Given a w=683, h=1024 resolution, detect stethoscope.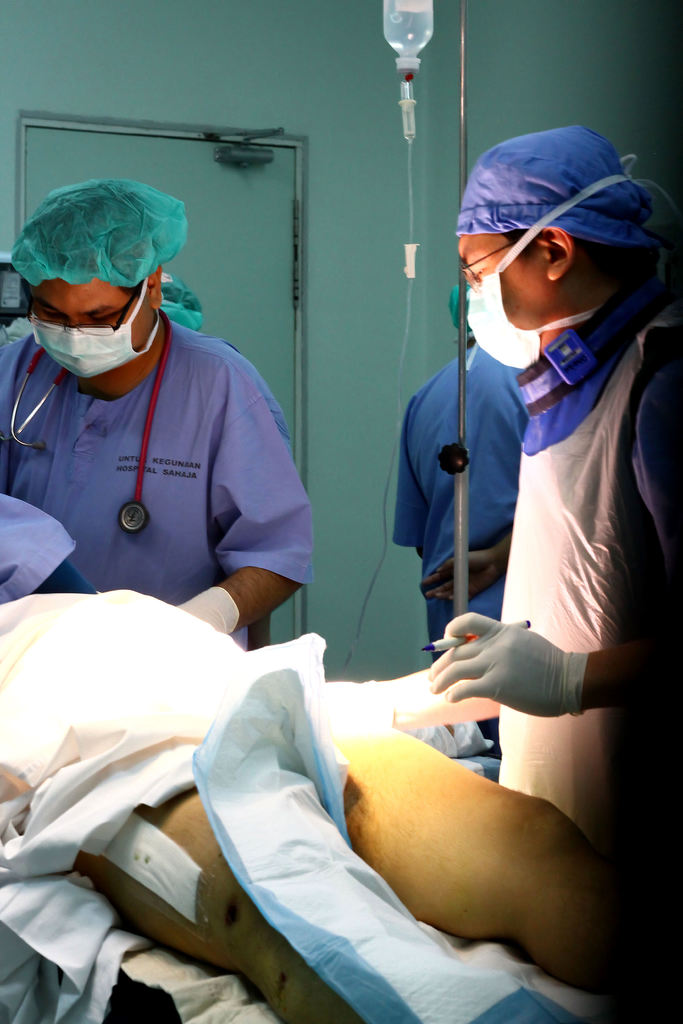
detection(0, 307, 167, 541).
